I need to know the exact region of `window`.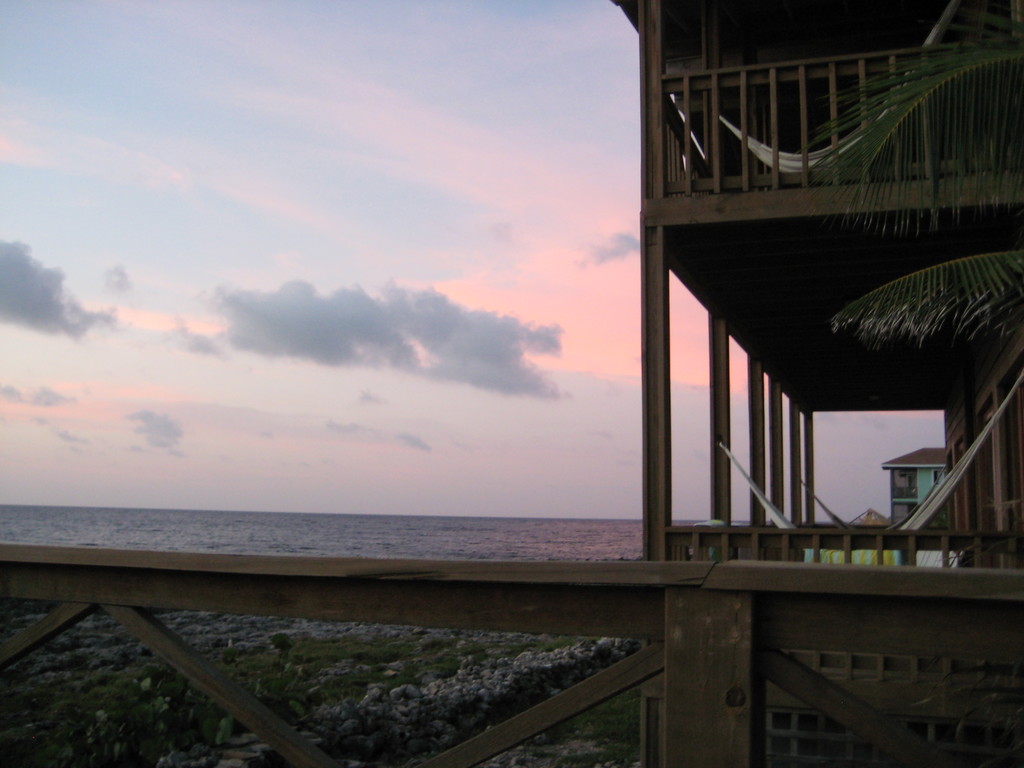
Region: x1=934 y1=471 x2=946 y2=488.
